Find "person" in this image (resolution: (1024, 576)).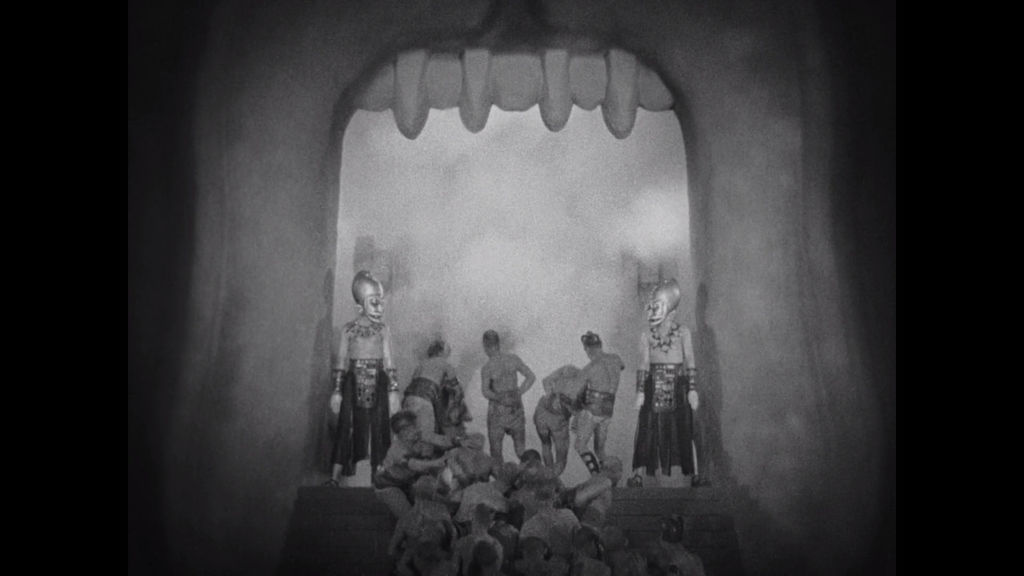
623,277,712,488.
